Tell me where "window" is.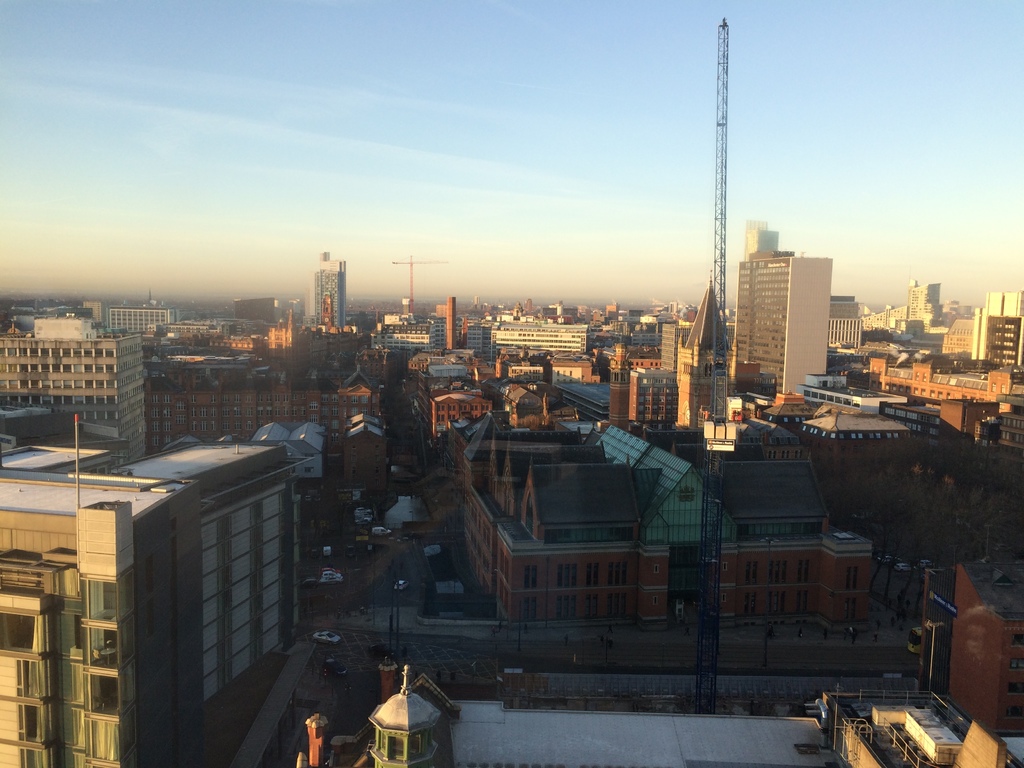
"window" is at 0/610/34/653.
